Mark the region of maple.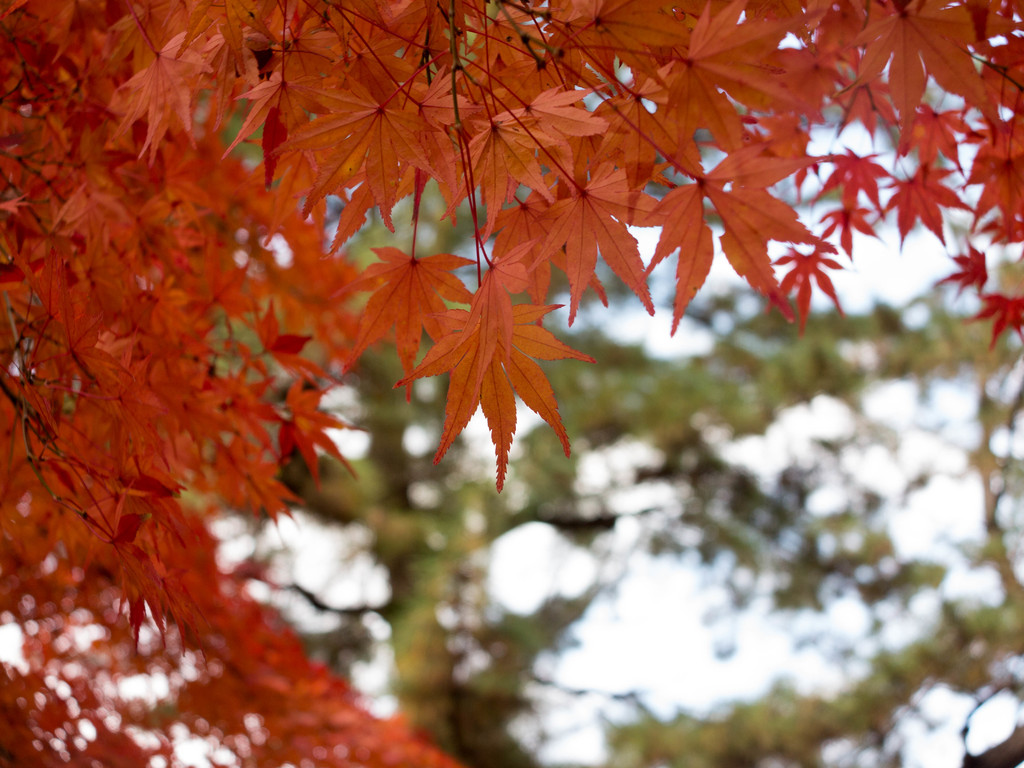
Region: x1=342, y1=201, x2=476, y2=402.
